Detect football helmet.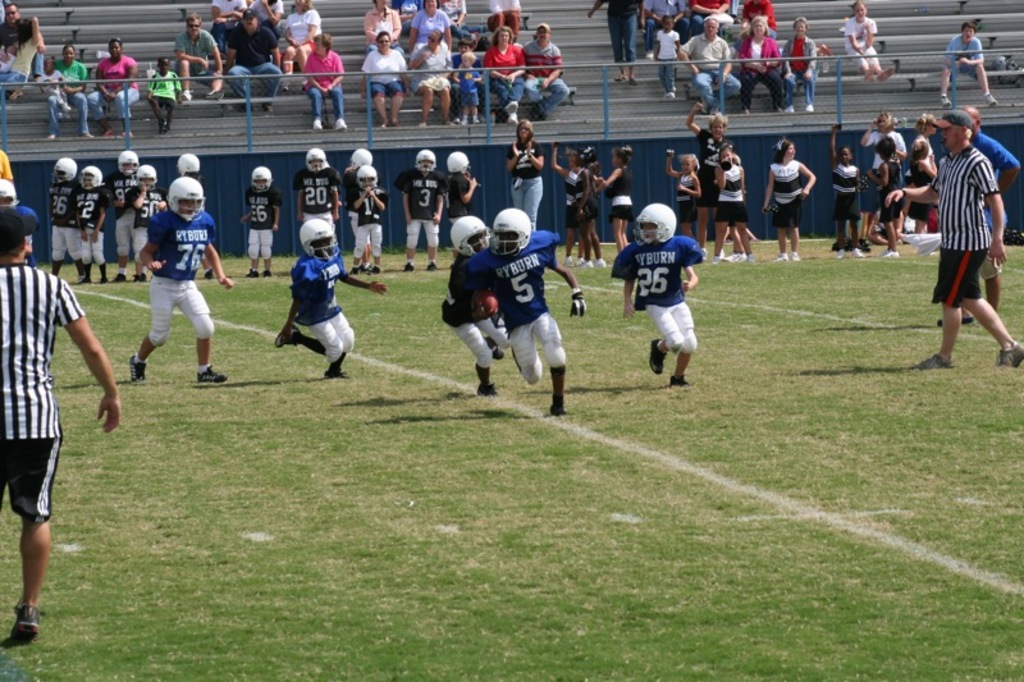
Detected at box(50, 156, 78, 179).
